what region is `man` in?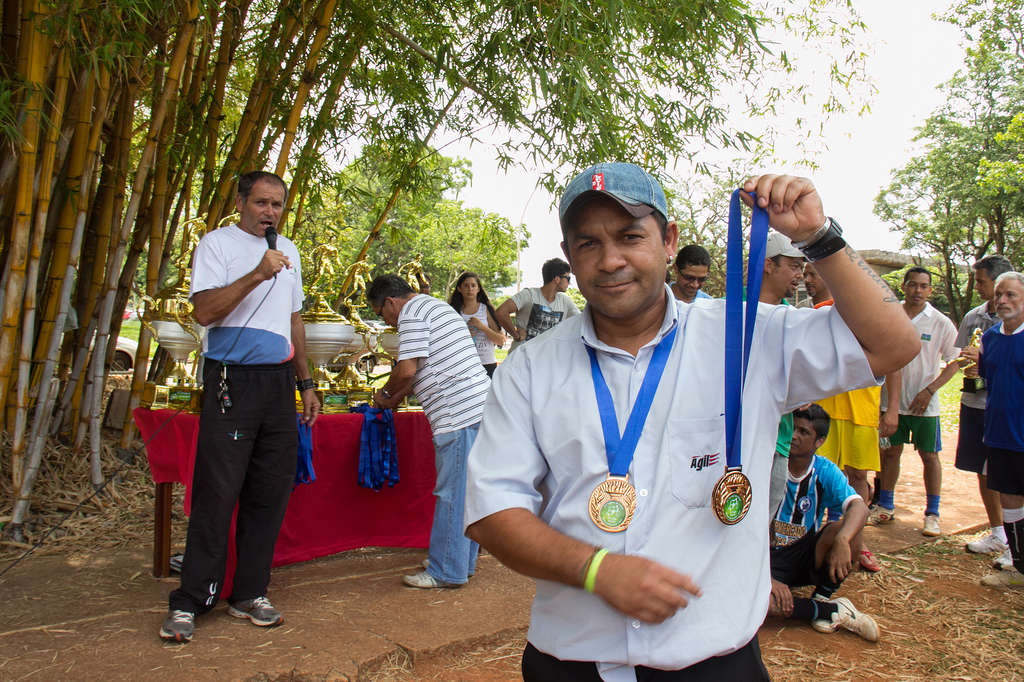
BBox(951, 253, 1017, 573).
